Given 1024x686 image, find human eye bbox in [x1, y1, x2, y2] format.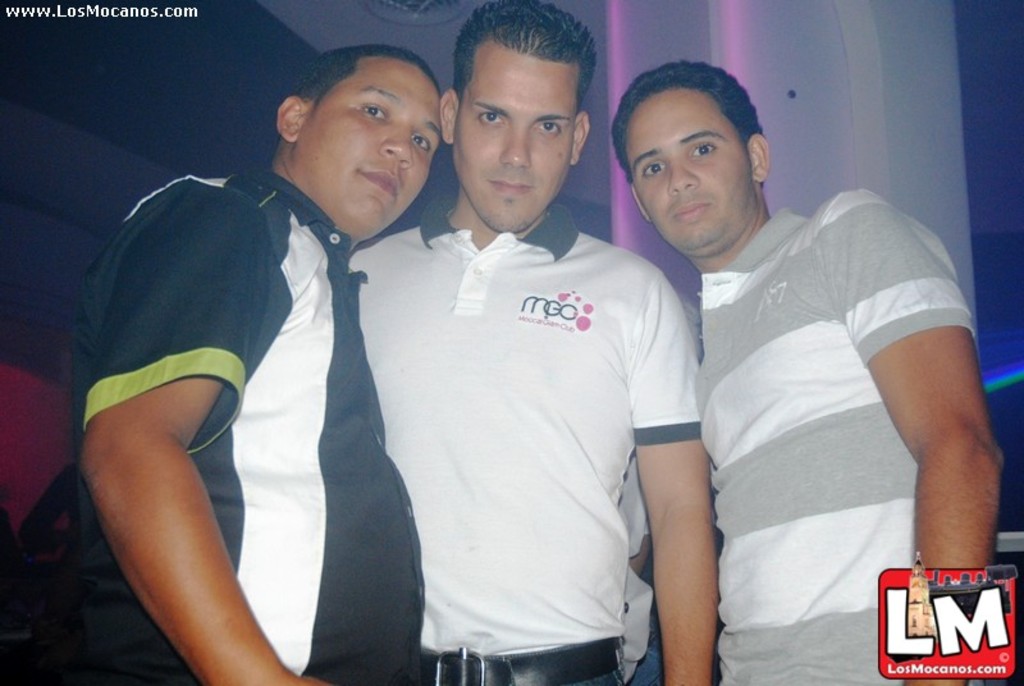
[474, 109, 508, 132].
